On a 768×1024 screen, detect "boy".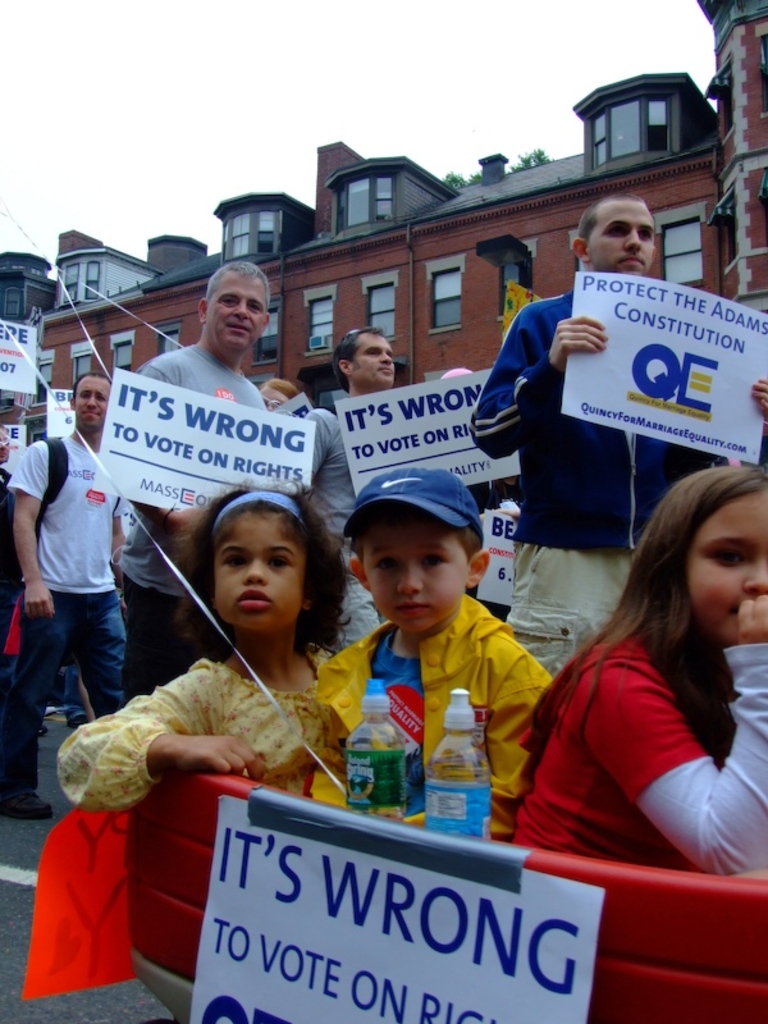
detection(282, 337, 474, 628).
